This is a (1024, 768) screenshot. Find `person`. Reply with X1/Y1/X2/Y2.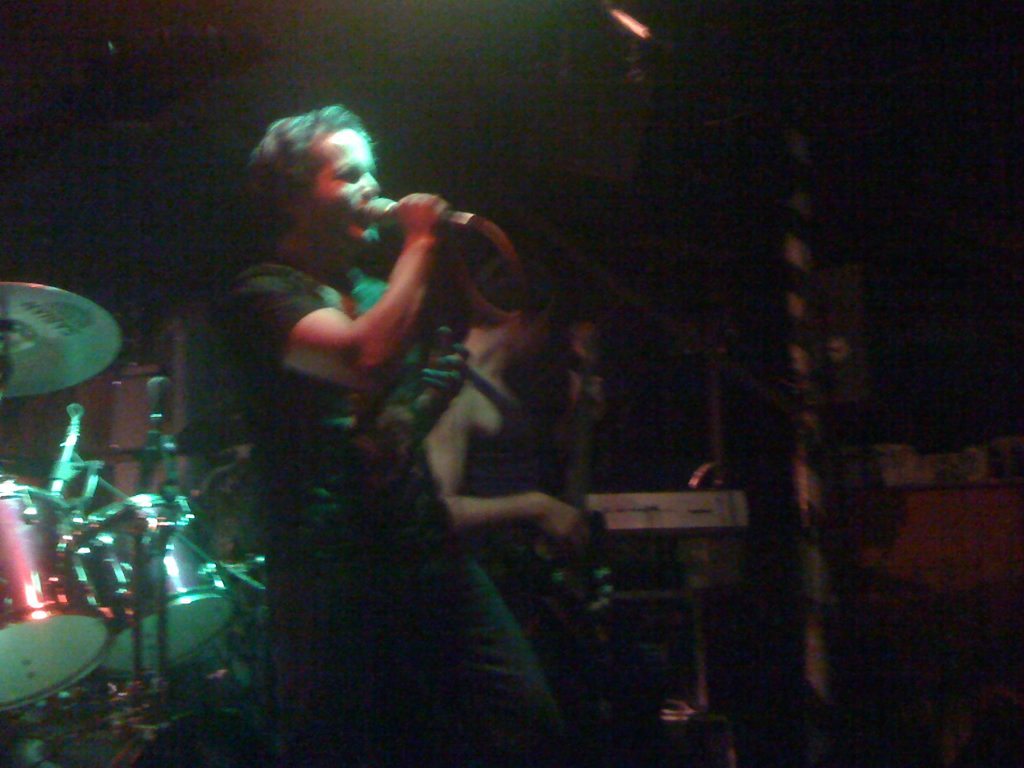
415/255/611/767.
